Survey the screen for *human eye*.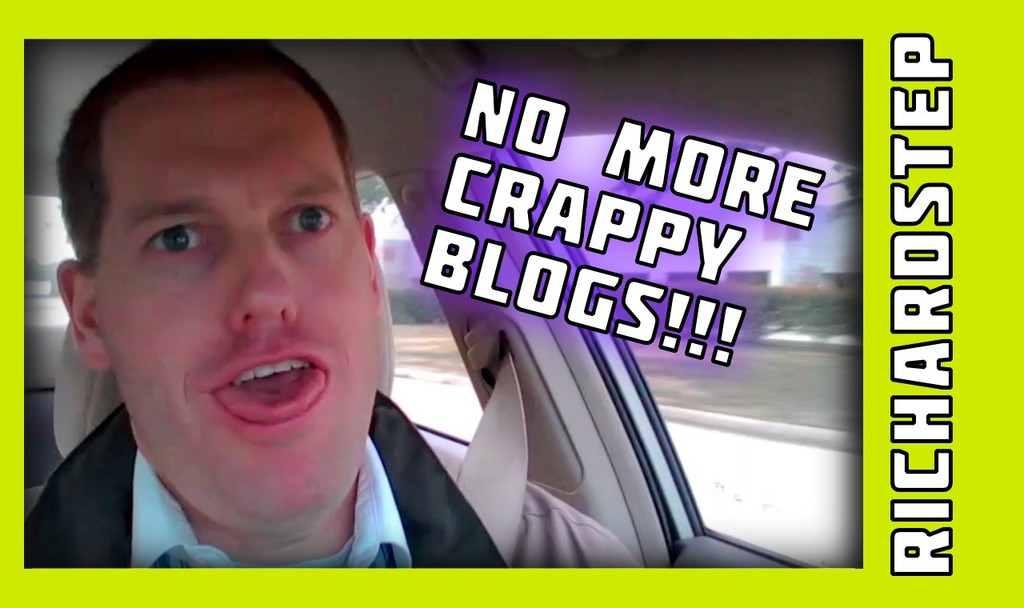
Survey found: bbox(262, 189, 330, 253).
